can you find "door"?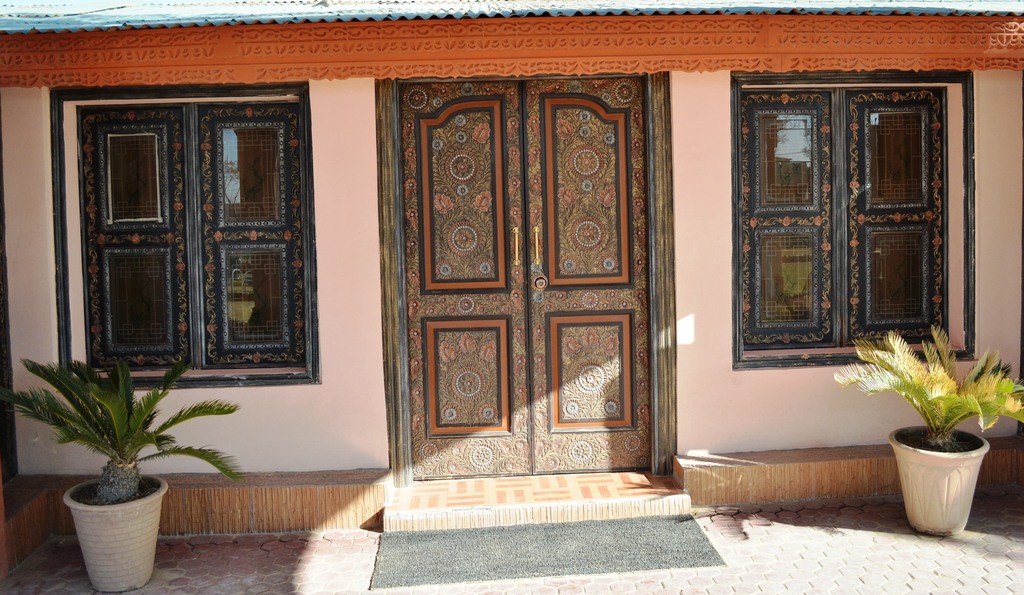
Yes, bounding box: box=[372, 82, 685, 477].
